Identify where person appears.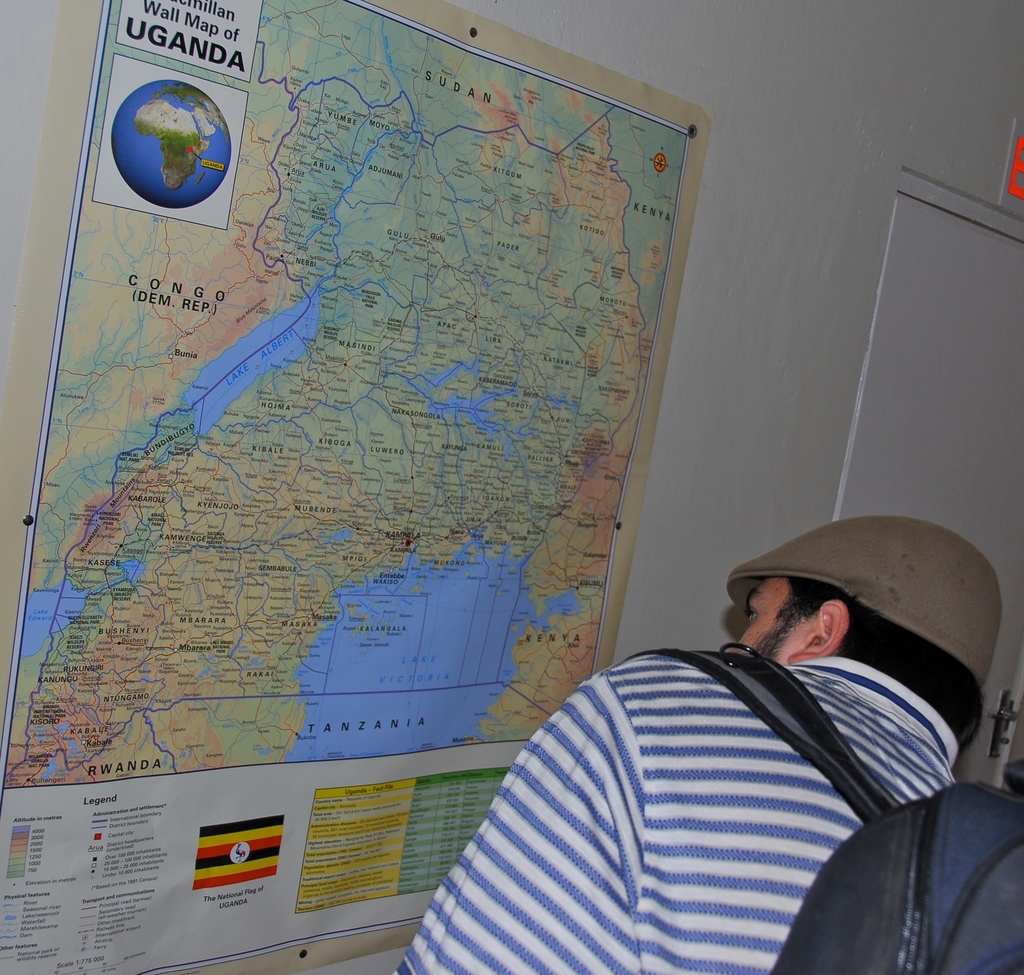
Appears at bbox=(440, 505, 1021, 973).
